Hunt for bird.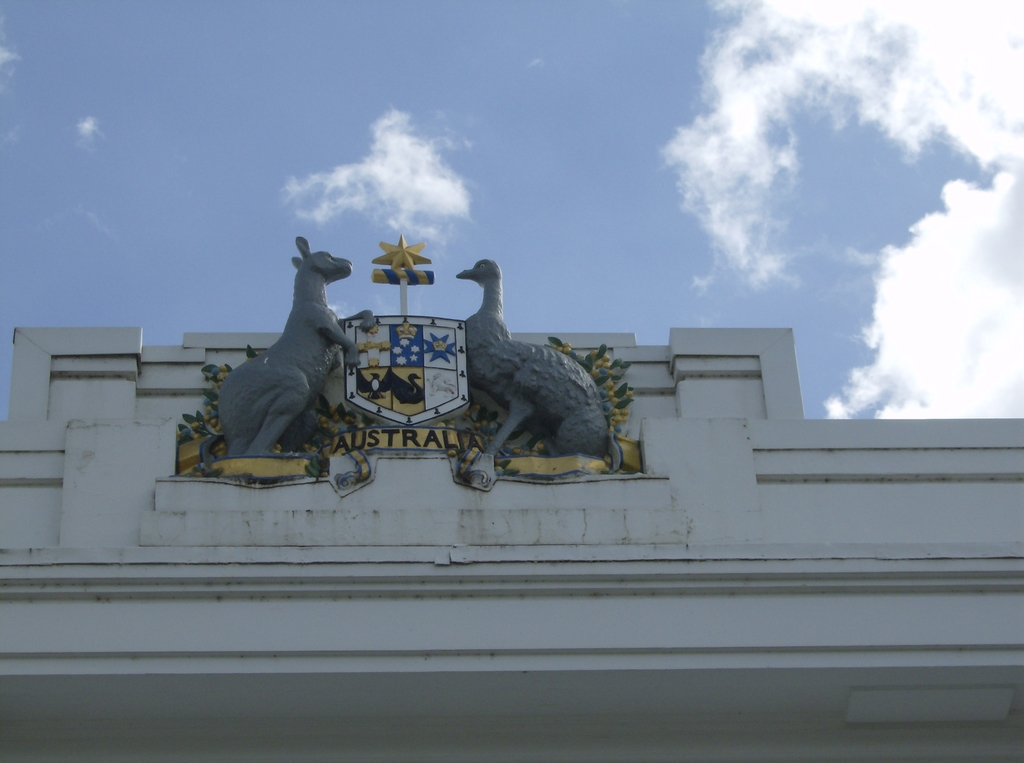
Hunted down at Rect(357, 368, 389, 402).
